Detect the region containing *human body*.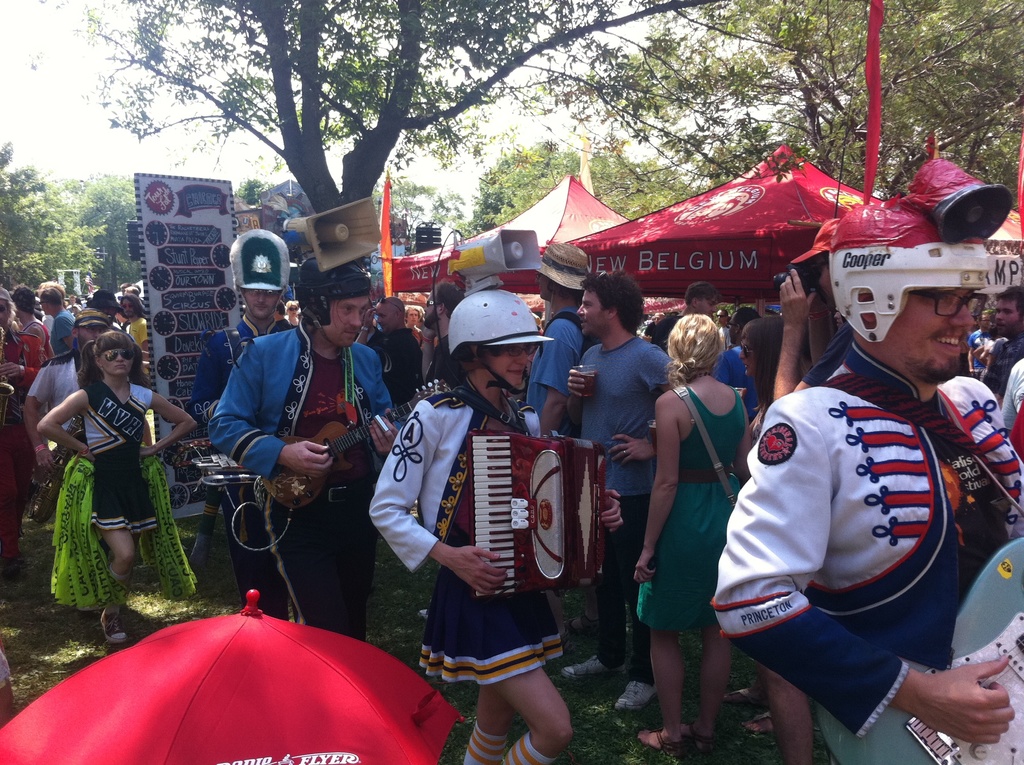
x1=367 y1=287 x2=573 y2=764.
